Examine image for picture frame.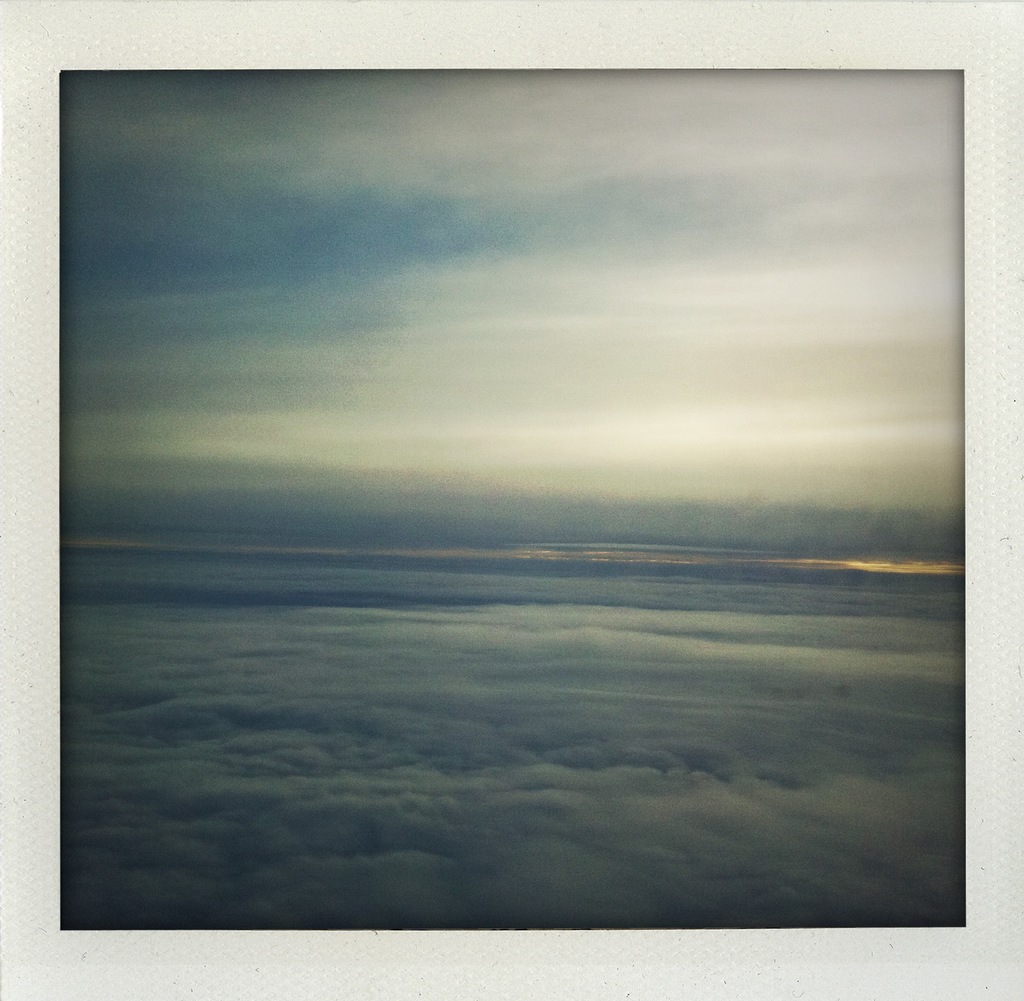
Examination result: x1=0, y1=0, x2=981, y2=966.
